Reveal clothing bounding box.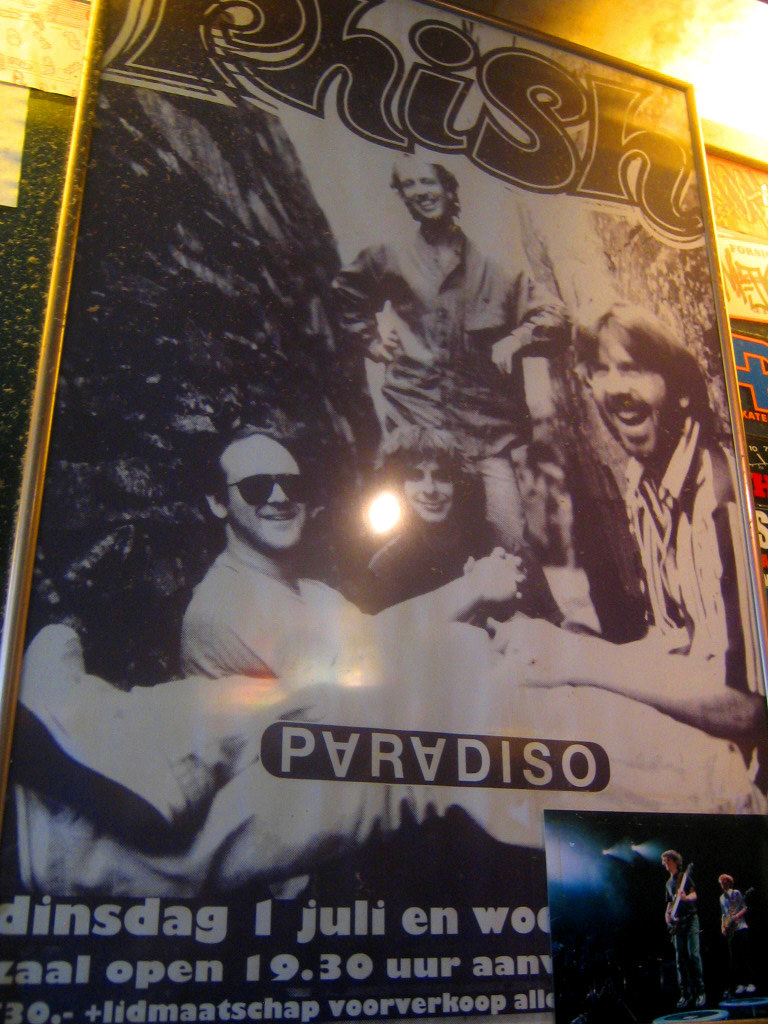
Revealed: 176:544:495:680.
